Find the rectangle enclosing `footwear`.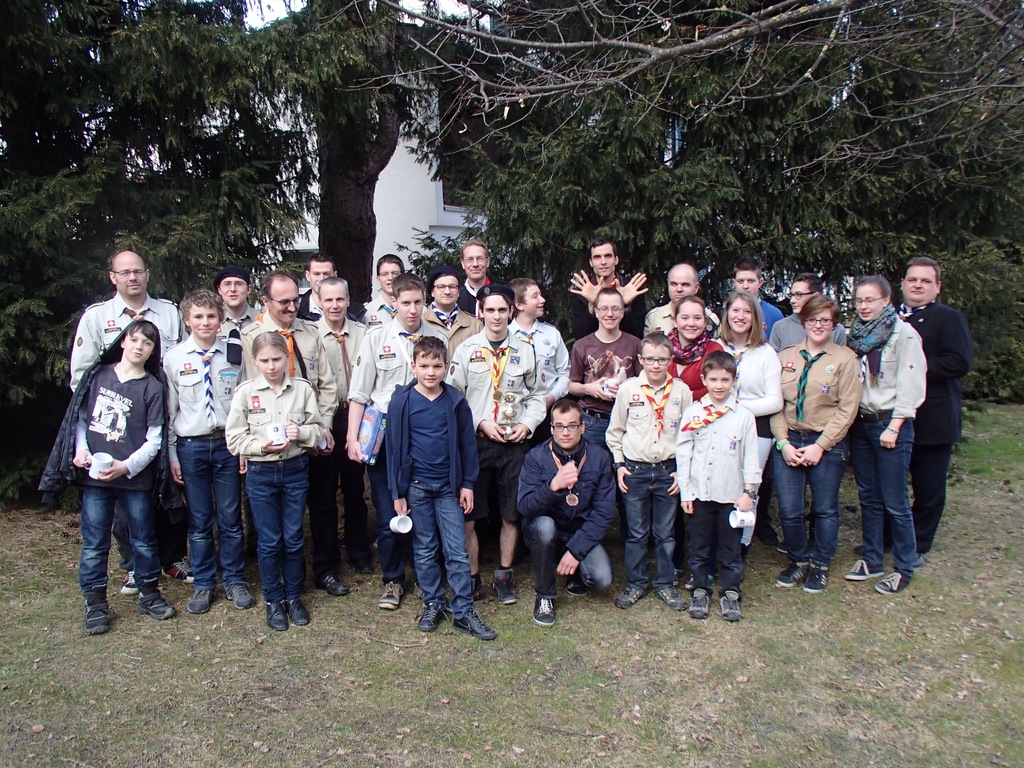
(803, 563, 828, 591).
